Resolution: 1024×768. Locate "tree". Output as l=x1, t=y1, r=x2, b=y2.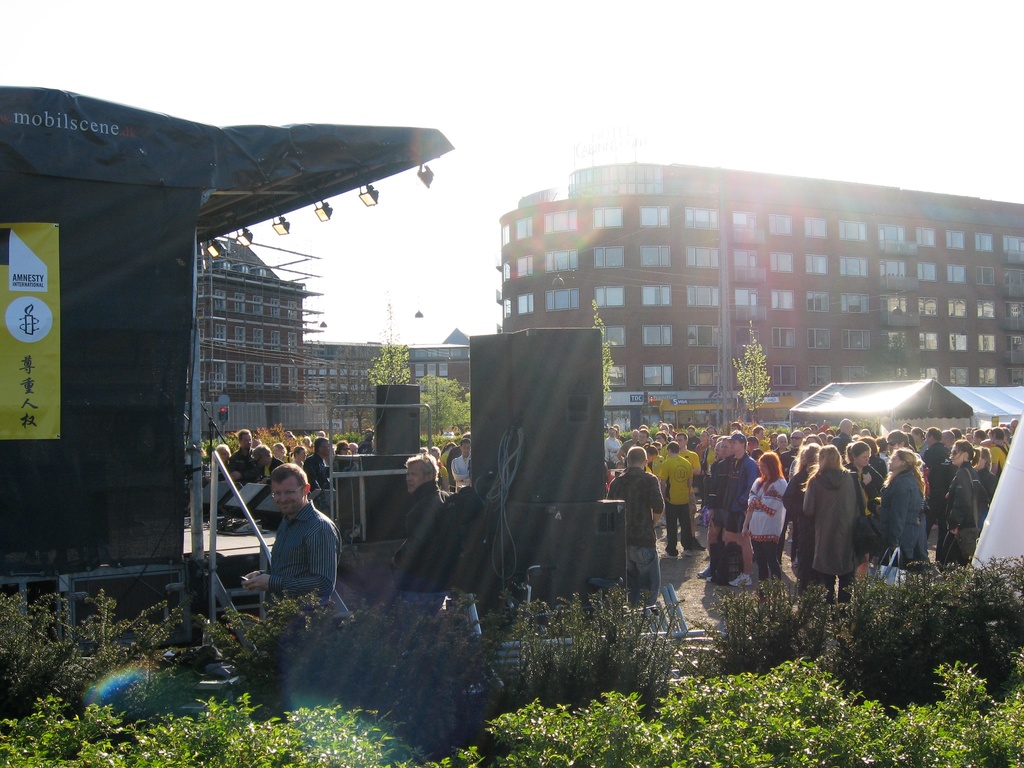
l=731, t=325, r=774, b=426.
